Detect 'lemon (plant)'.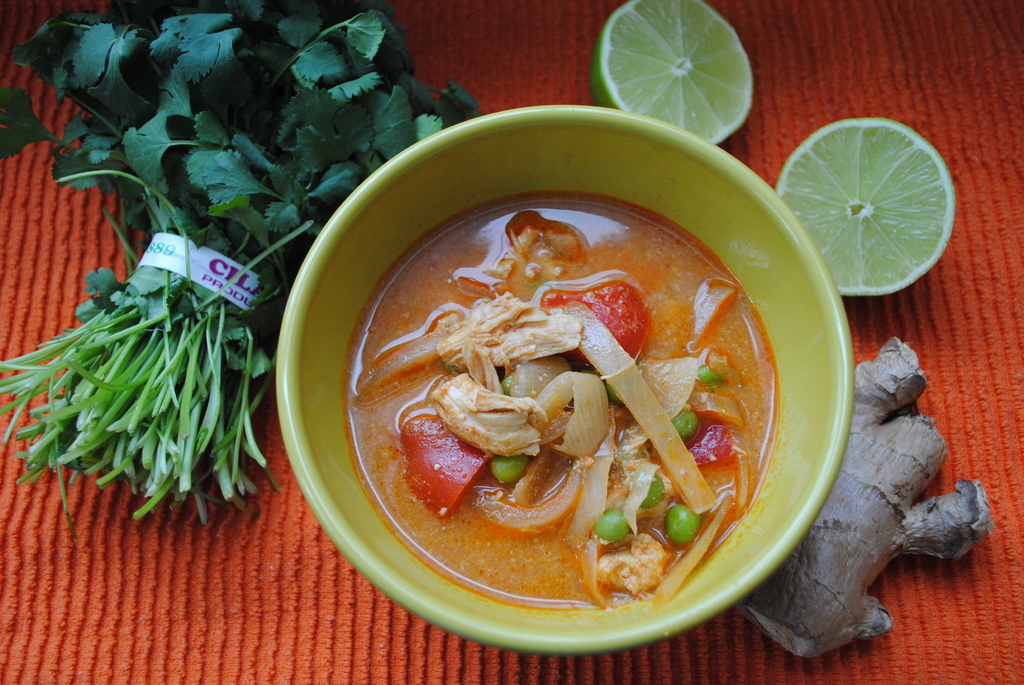
Detected at locate(776, 115, 958, 294).
